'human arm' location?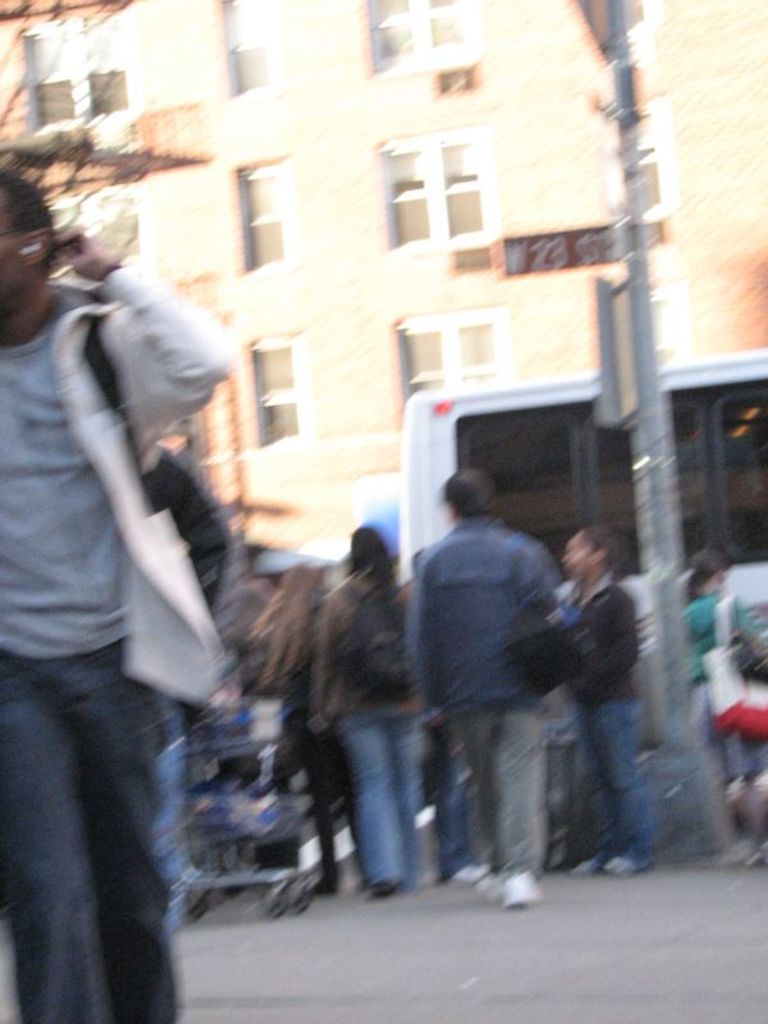
[left=529, top=544, right=564, bottom=630]
